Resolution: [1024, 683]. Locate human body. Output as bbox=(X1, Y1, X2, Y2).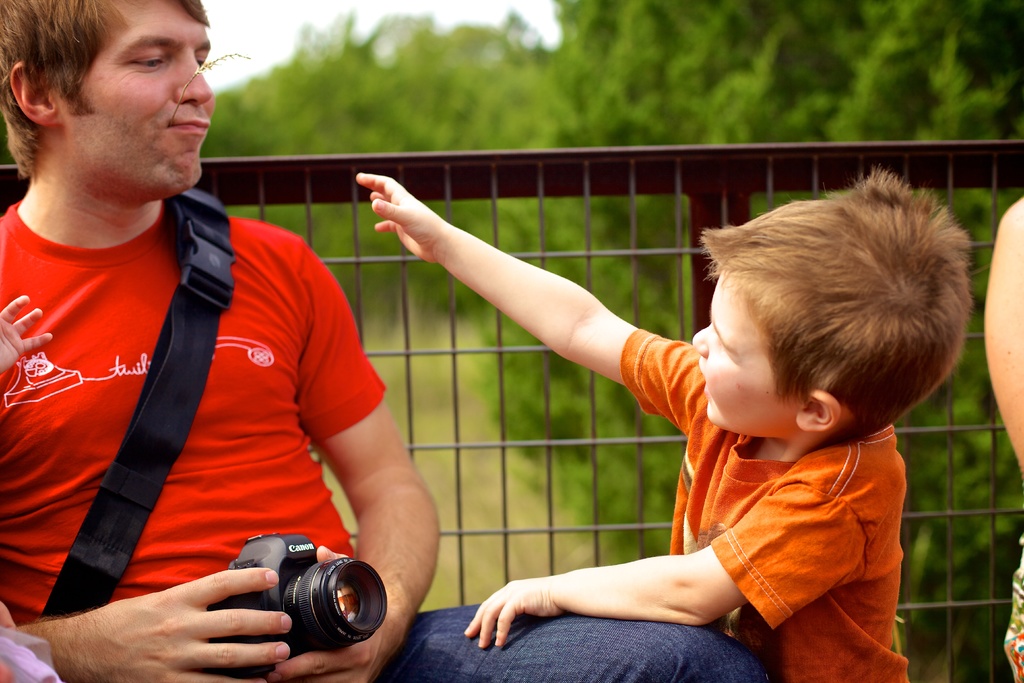
bbox=(358, 161, 979, 682).
